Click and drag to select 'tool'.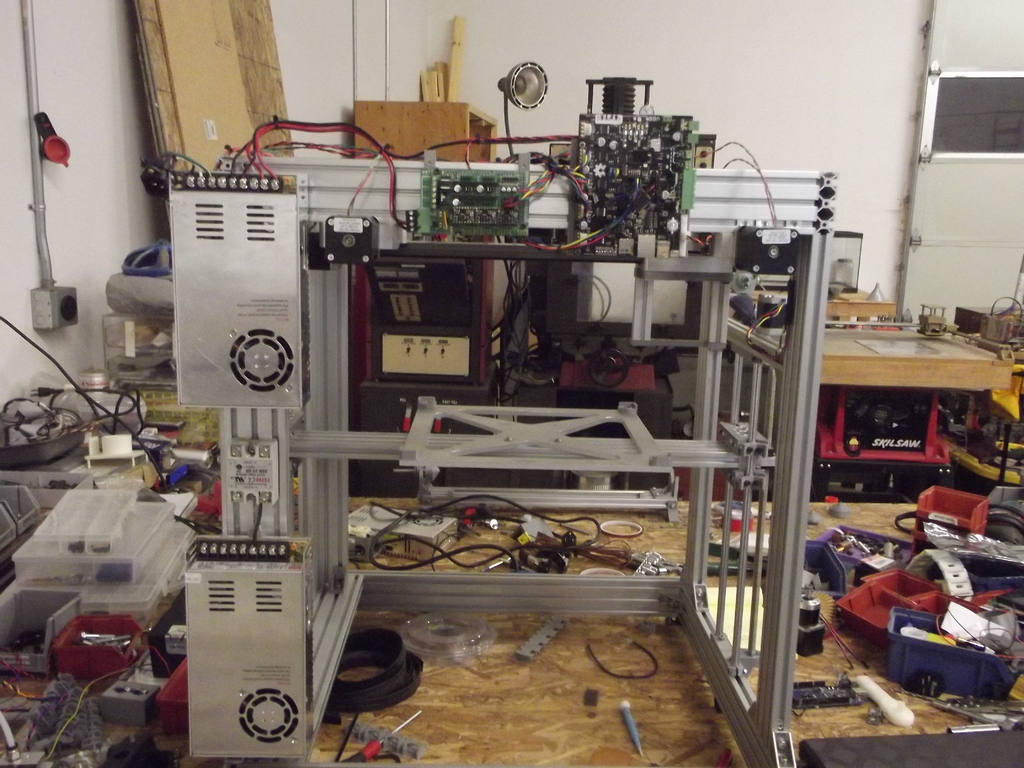
Selection: [324,498,456,574].
